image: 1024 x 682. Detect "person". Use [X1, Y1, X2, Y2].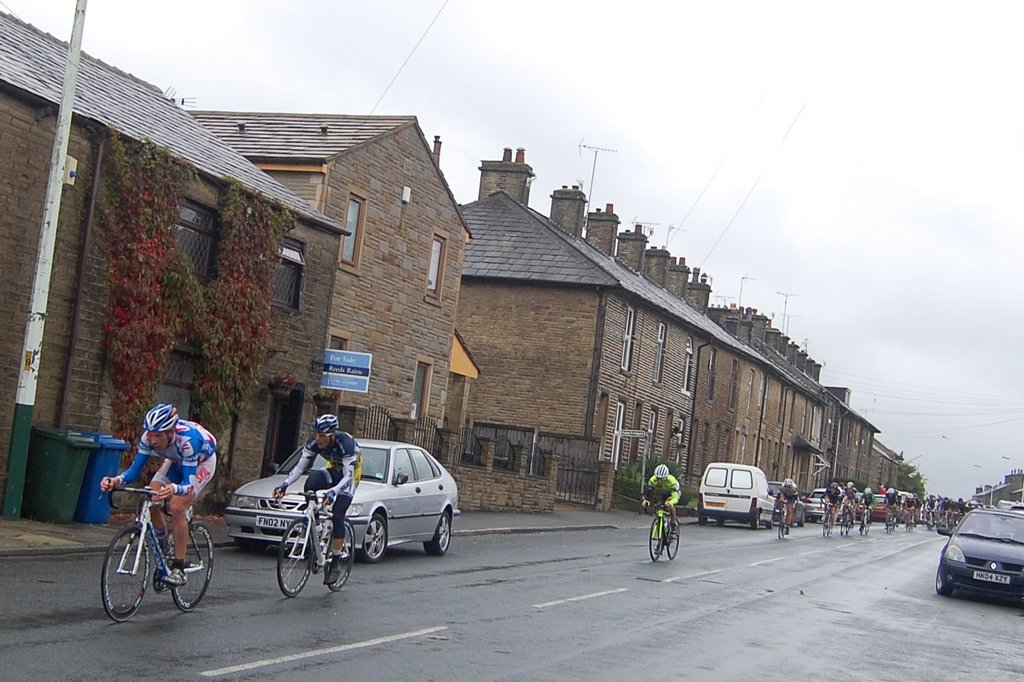
[775, 478, 798, 540].
